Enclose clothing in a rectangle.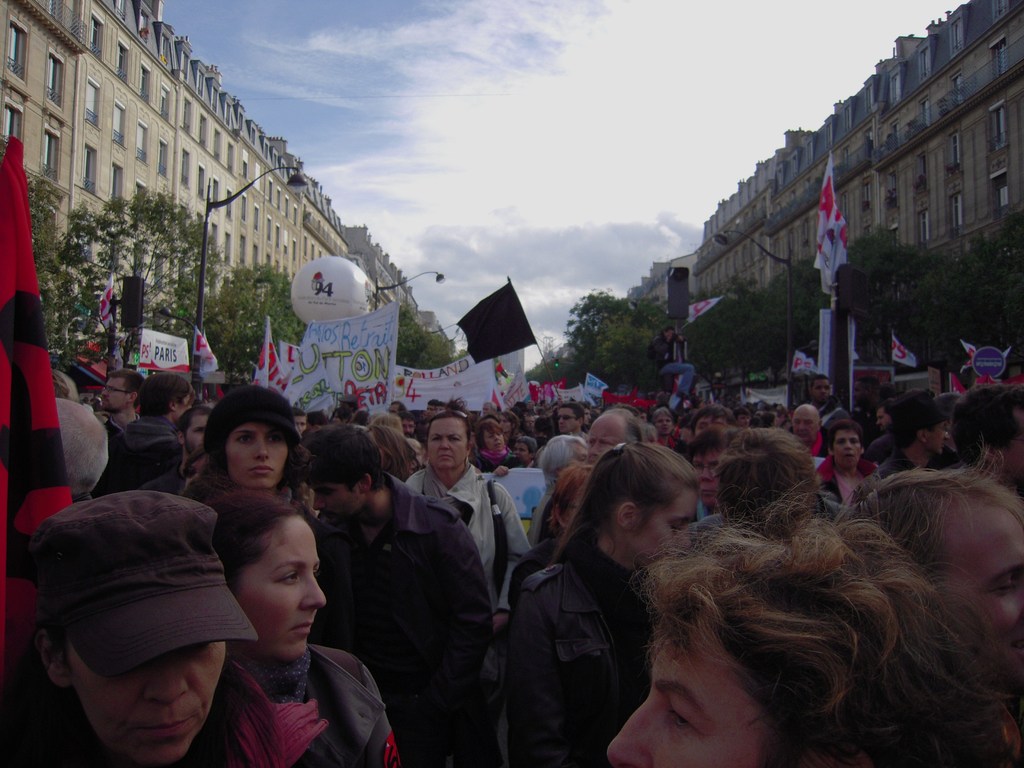
box=[323, 484, 490, 767].
